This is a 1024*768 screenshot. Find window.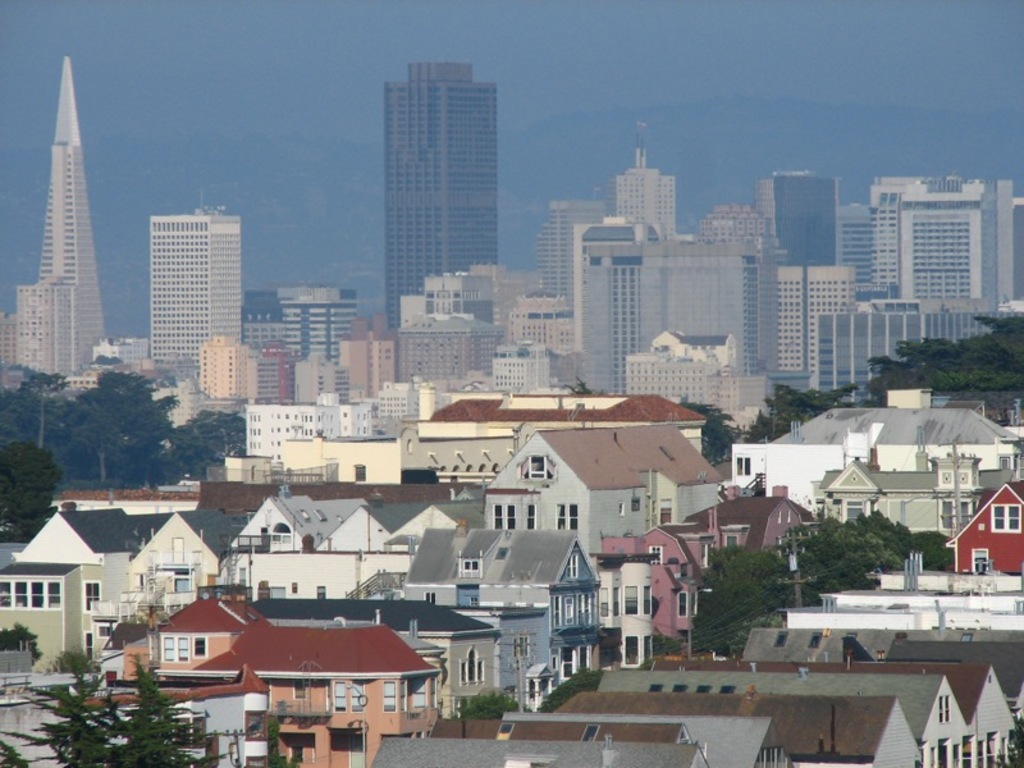
Bounding box: detection(294, 681, 308, 700).
